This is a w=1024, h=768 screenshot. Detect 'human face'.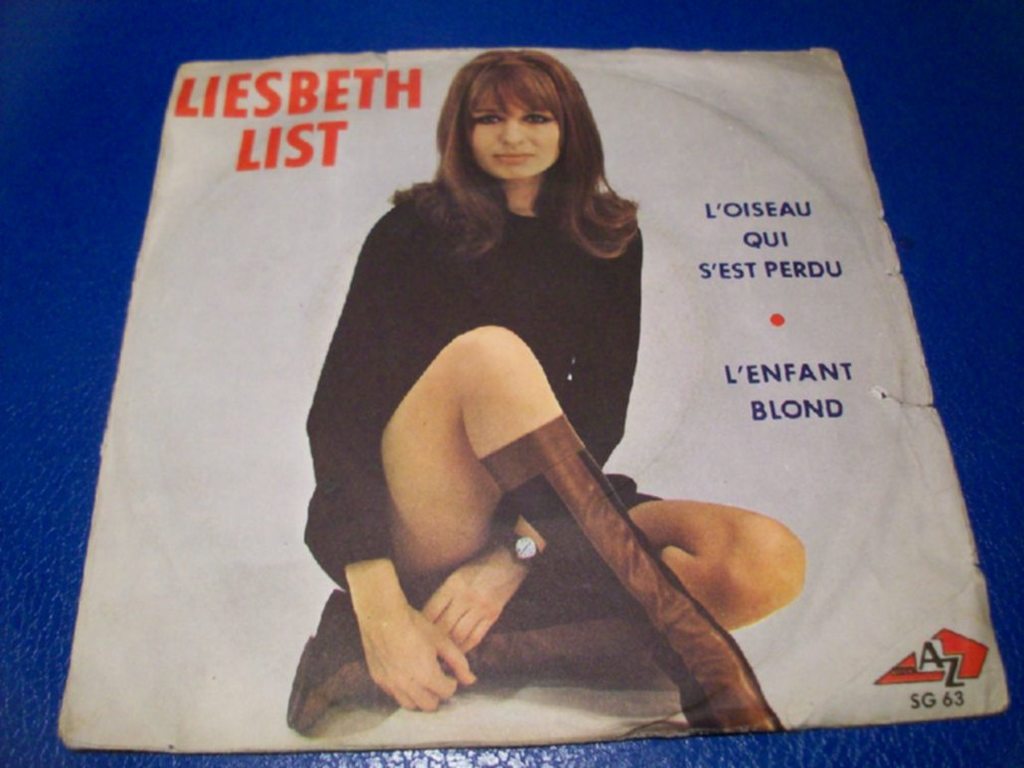
[468,76,567,184].
